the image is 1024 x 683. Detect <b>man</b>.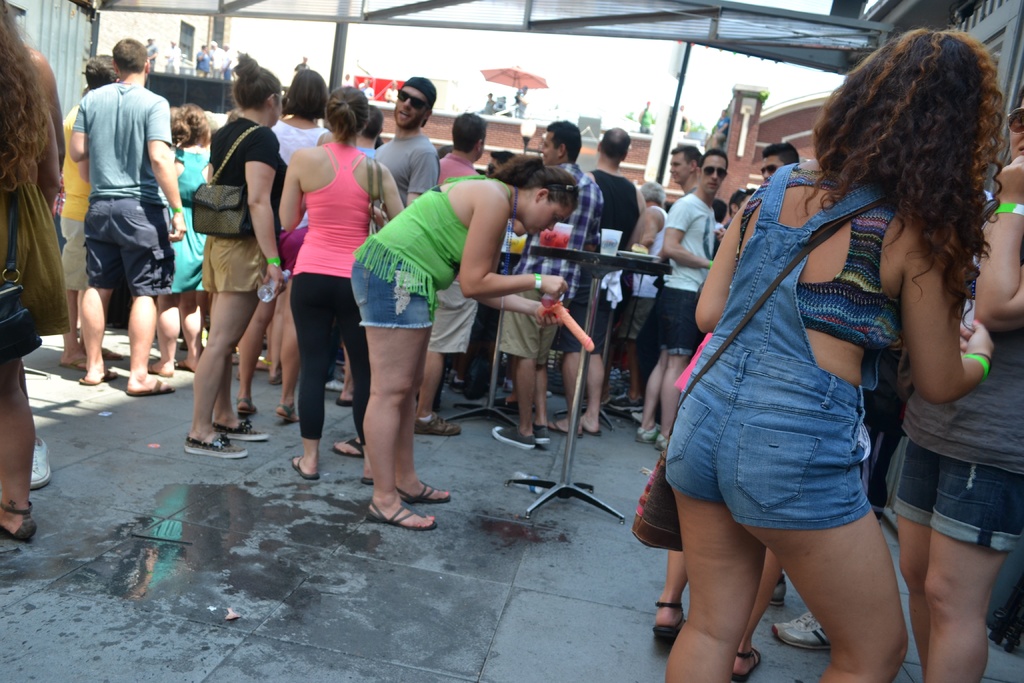
Detection: x1=143 y1=31 x2=158 y2=72.
